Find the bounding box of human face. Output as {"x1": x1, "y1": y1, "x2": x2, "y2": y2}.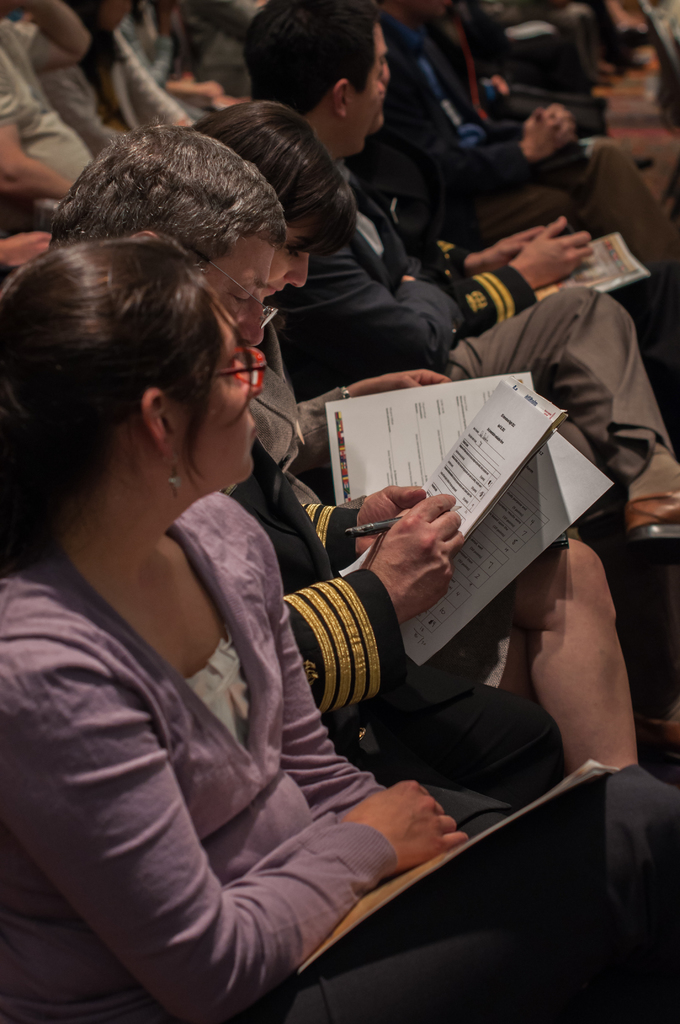
{"x1": 182, "y1": 311, "x2": 259, "y2": 479}.
